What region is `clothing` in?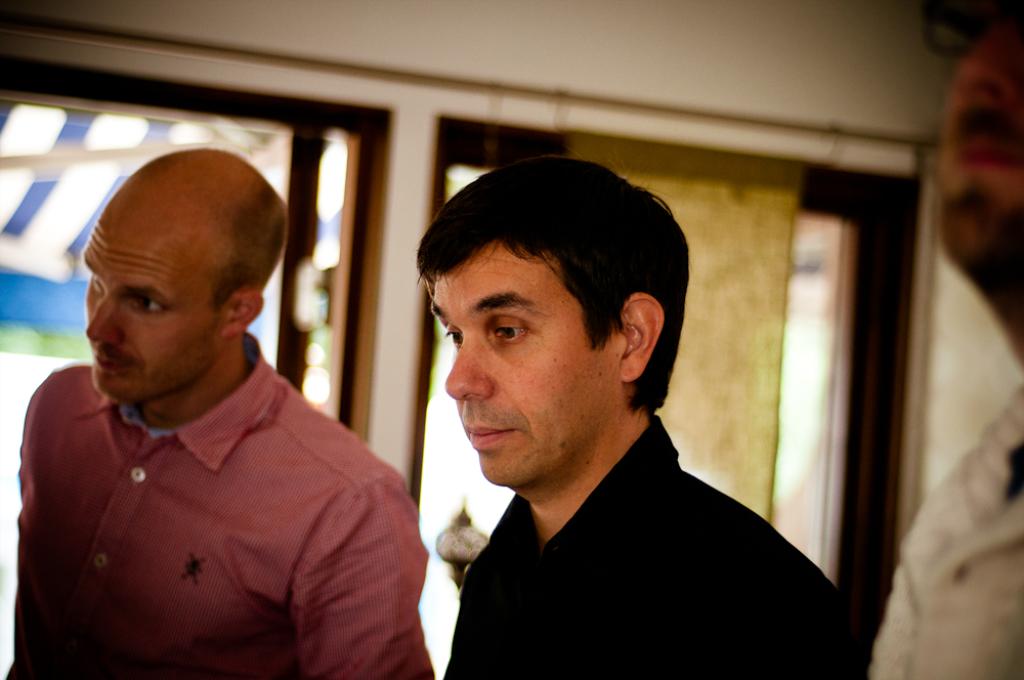
(439,415,861,679).
